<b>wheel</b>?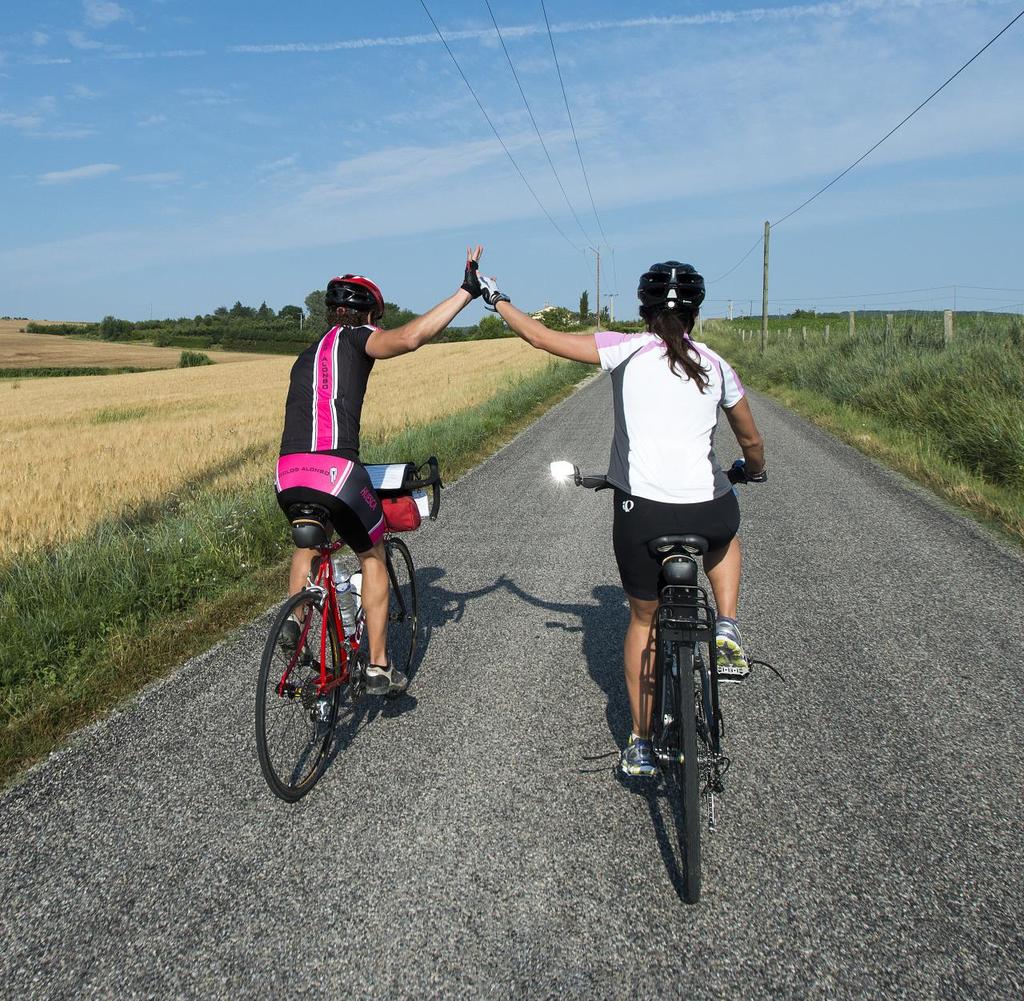
(x1=260, y1=583, x2=341, y2=796)
